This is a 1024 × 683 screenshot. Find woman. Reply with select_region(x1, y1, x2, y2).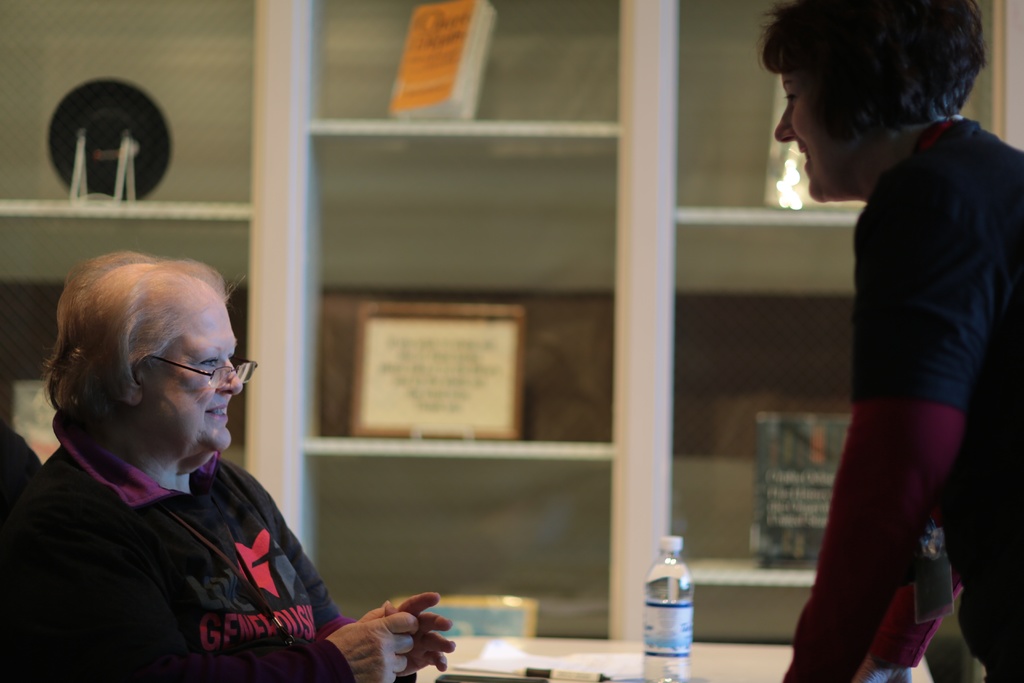
select_region(0, 253, 454, 675).
